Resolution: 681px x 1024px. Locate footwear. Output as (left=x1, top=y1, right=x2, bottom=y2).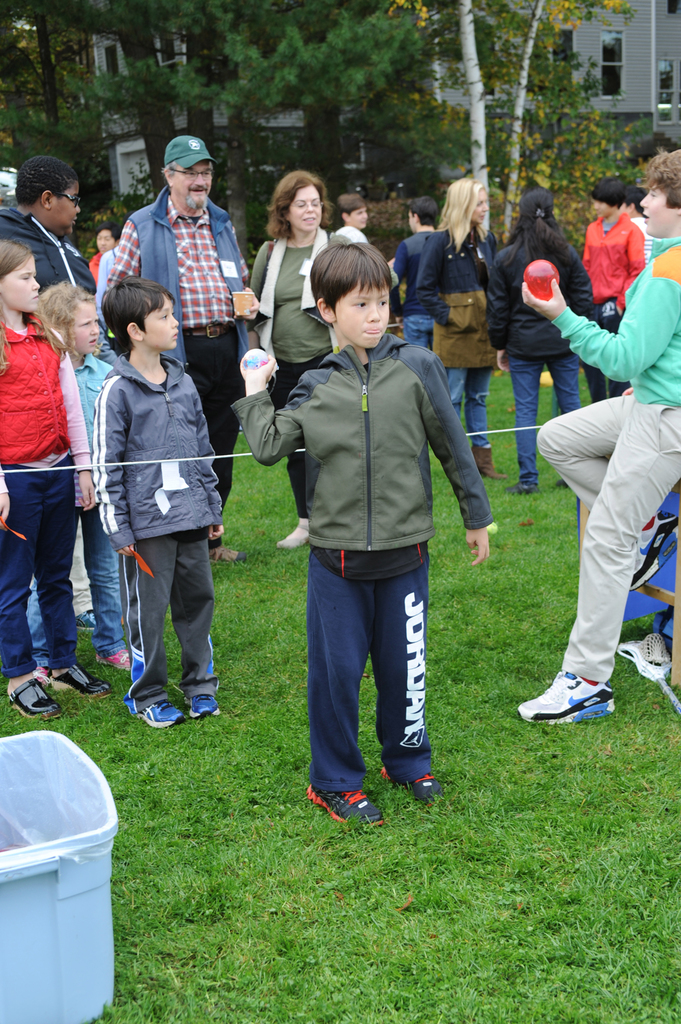
(left=281, top=516, right=312, bottom=546).
